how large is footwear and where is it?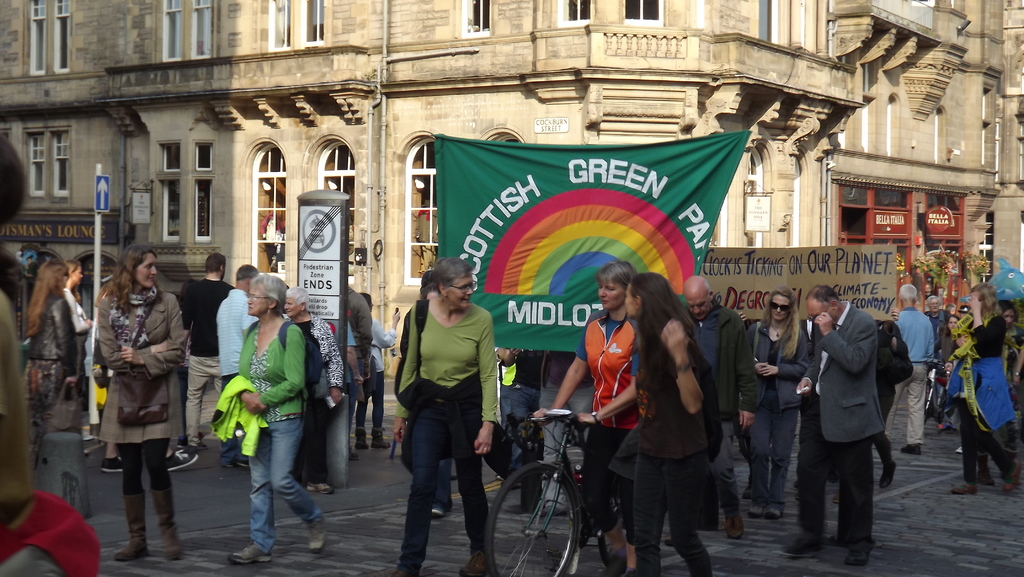
Bounding box: 220, 532, 269, 568.
